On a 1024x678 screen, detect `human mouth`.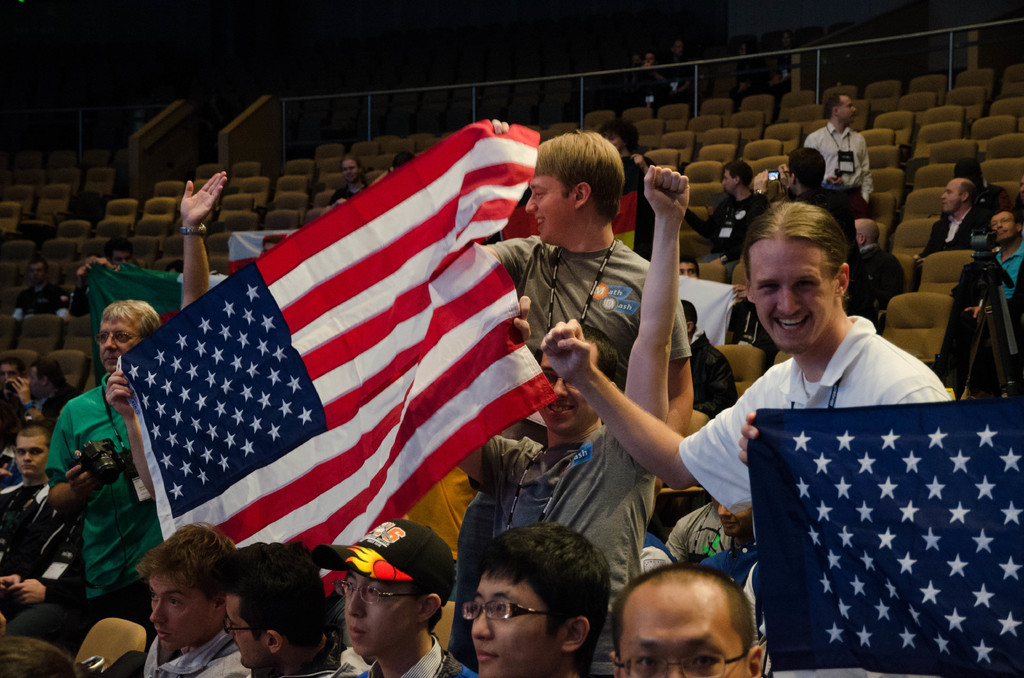
bbox=[346, 626, 365, 646].
